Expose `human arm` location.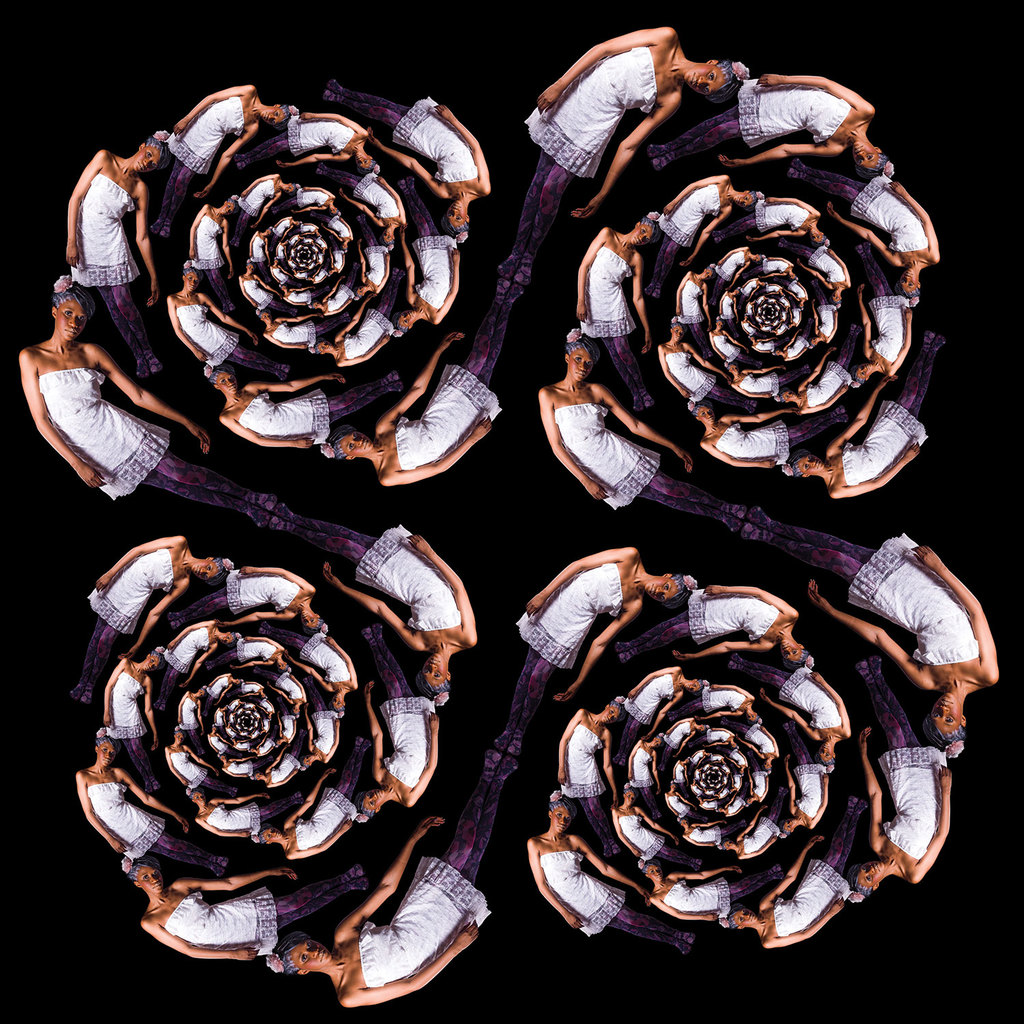
Exposed at crop(827, 380, 890, 457).
